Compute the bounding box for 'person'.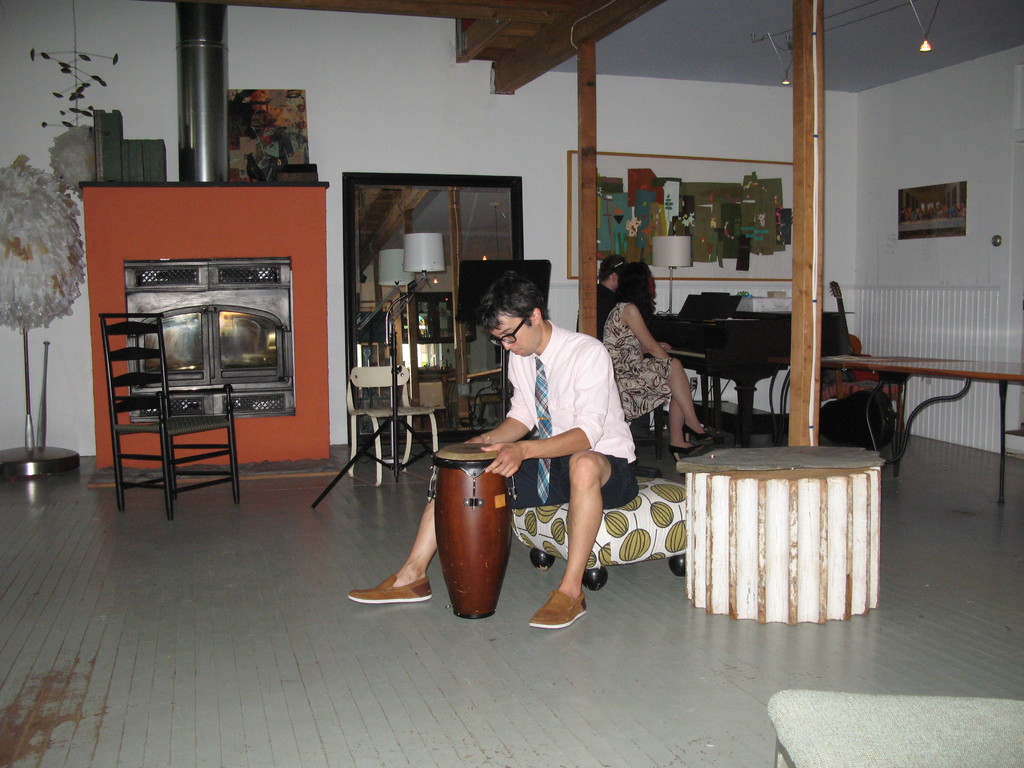
{"x1": 597, "y1": 254, "x2": 614, "y2": 327}.
